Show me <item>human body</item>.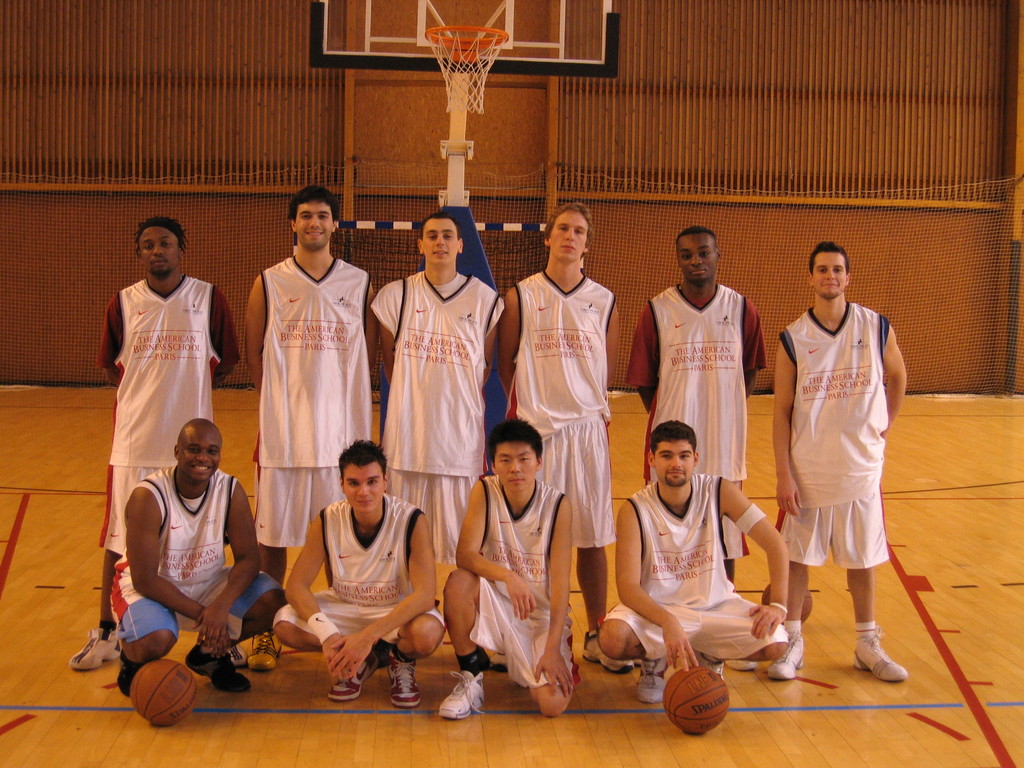
<item>human body</item> is here: crop(763, 299, 908, 682).
